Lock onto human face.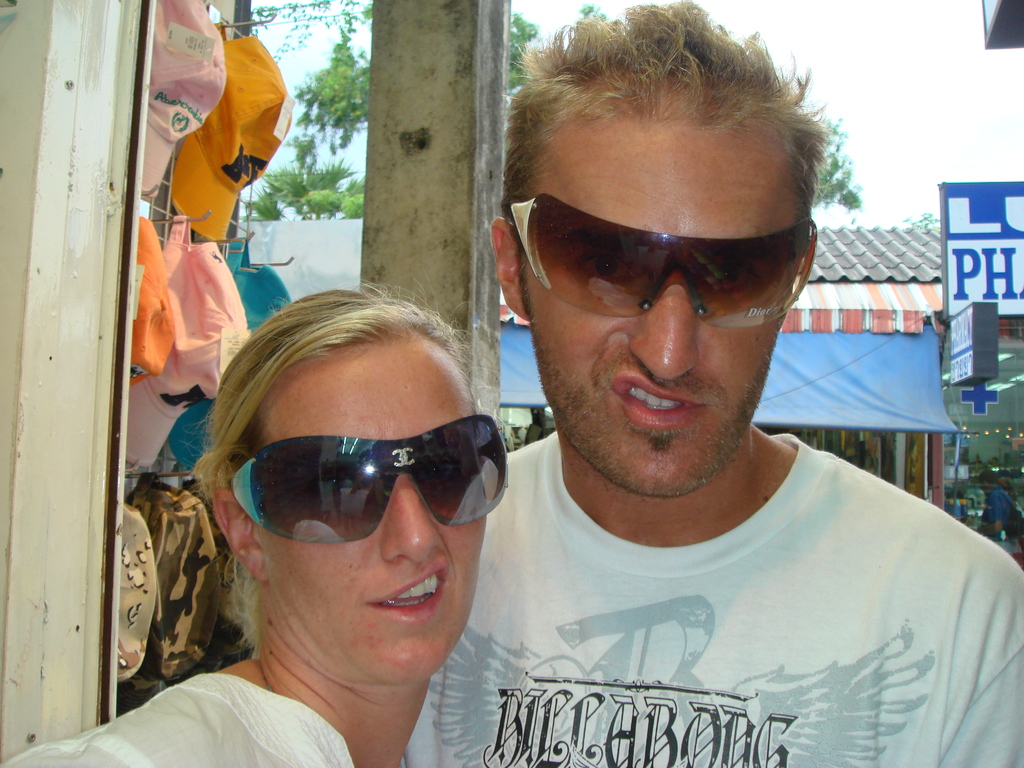
Locked: <box>260,348,508,680</box>.
